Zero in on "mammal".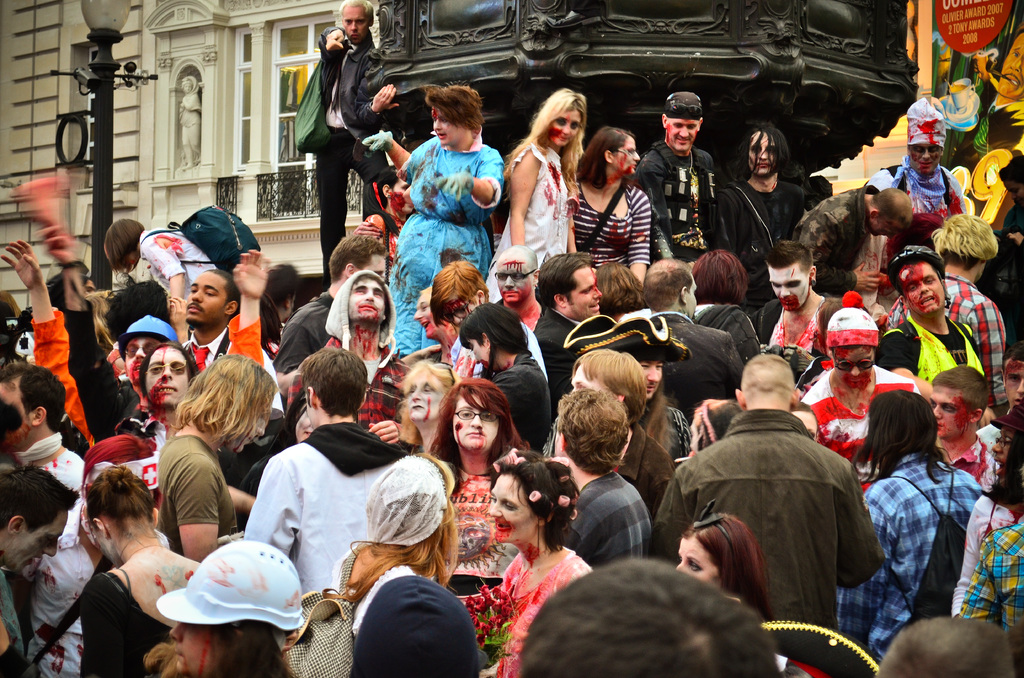
Zeroed in: <region>630, 394, 888, 630</region>.
